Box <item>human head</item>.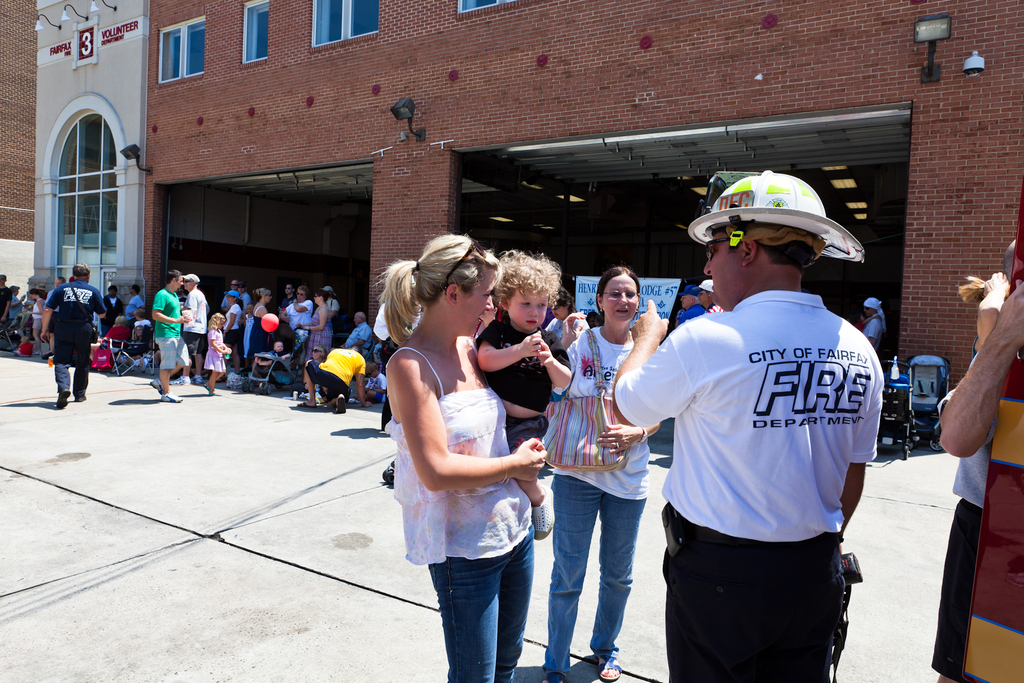
pyautogui.locateOnScreen(107, 286, 117, 297).
